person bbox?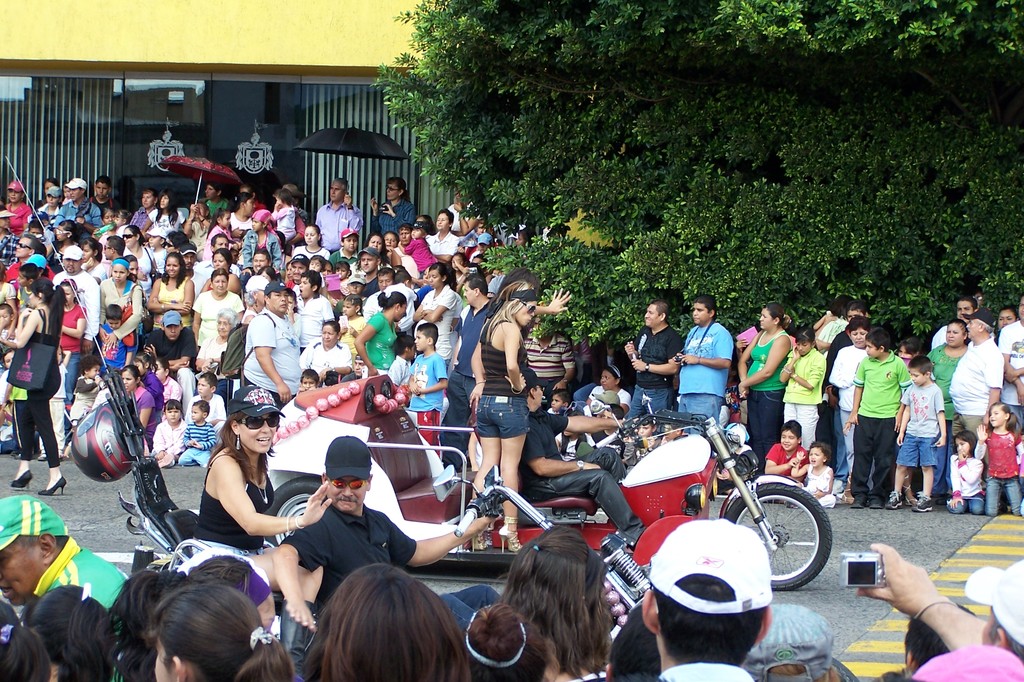
box(361, 266, 412, 312)
